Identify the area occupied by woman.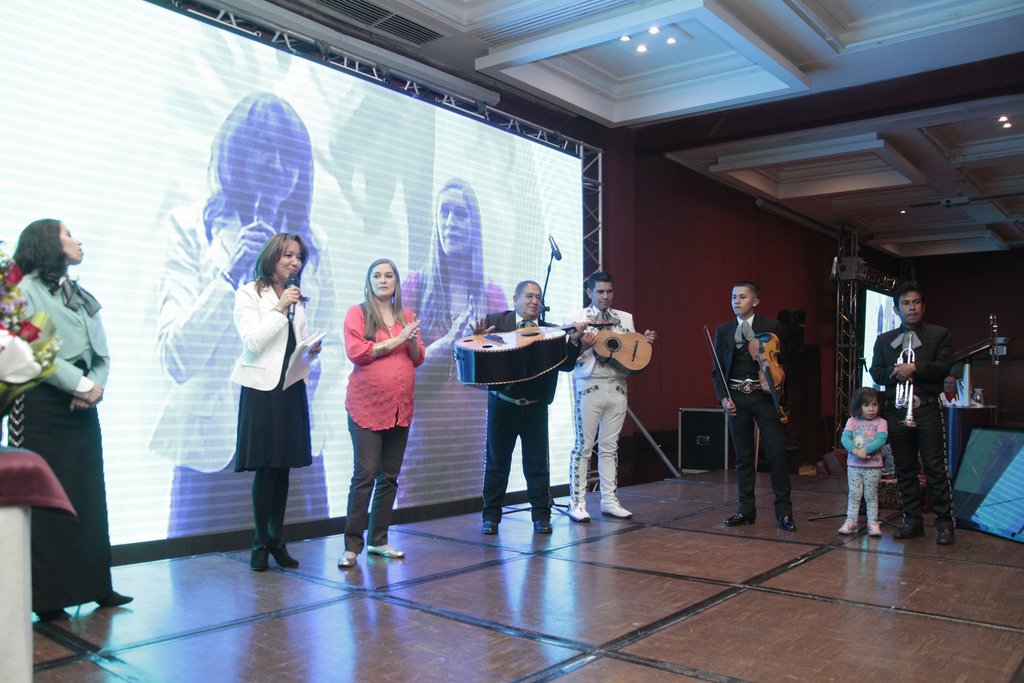
Area: [left=159, top=90, right=336, bottom=527].
